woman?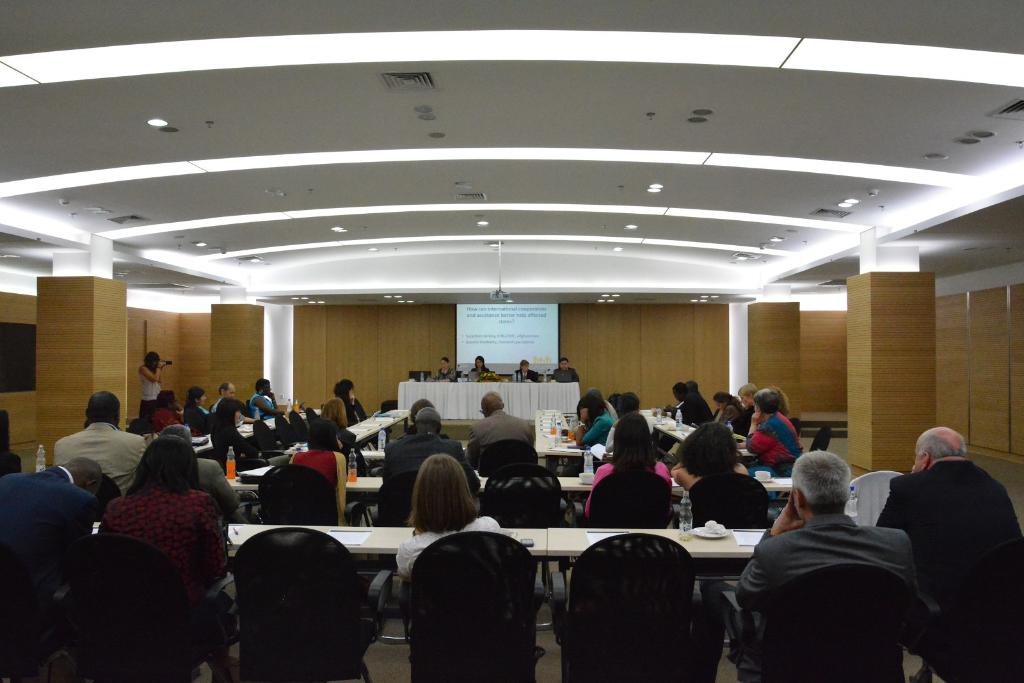
<bbox>209, 401, 289, 470</bbox>
